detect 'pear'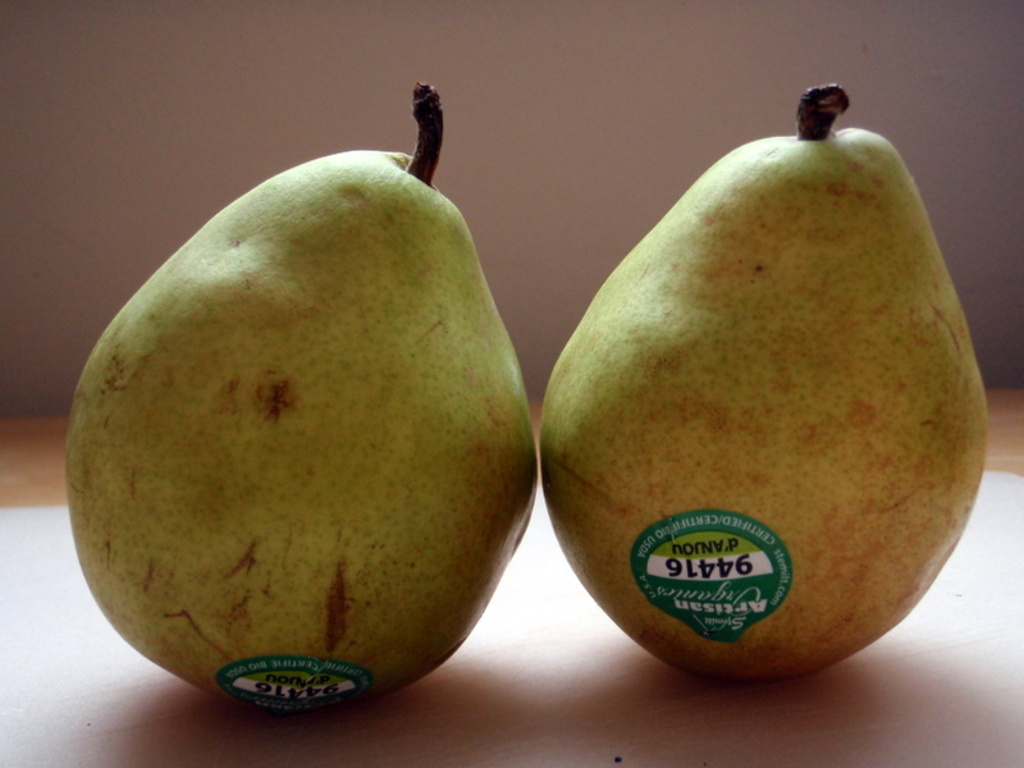
BBox(73, 150, 536, 713)
